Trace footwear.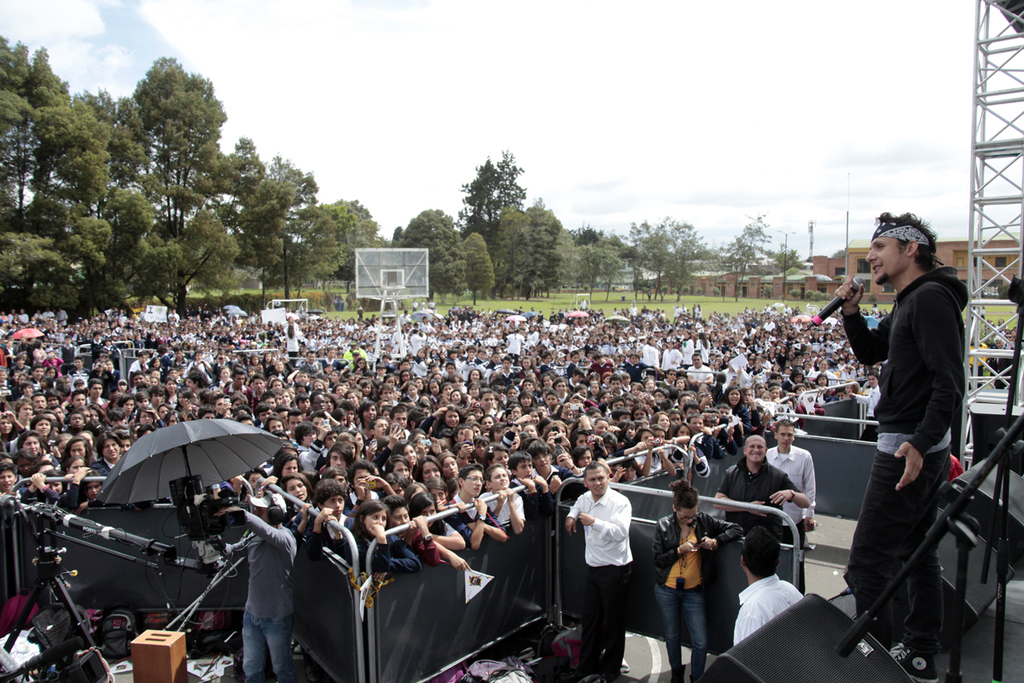
Traced to select_region(891, 644, 939, 682).
